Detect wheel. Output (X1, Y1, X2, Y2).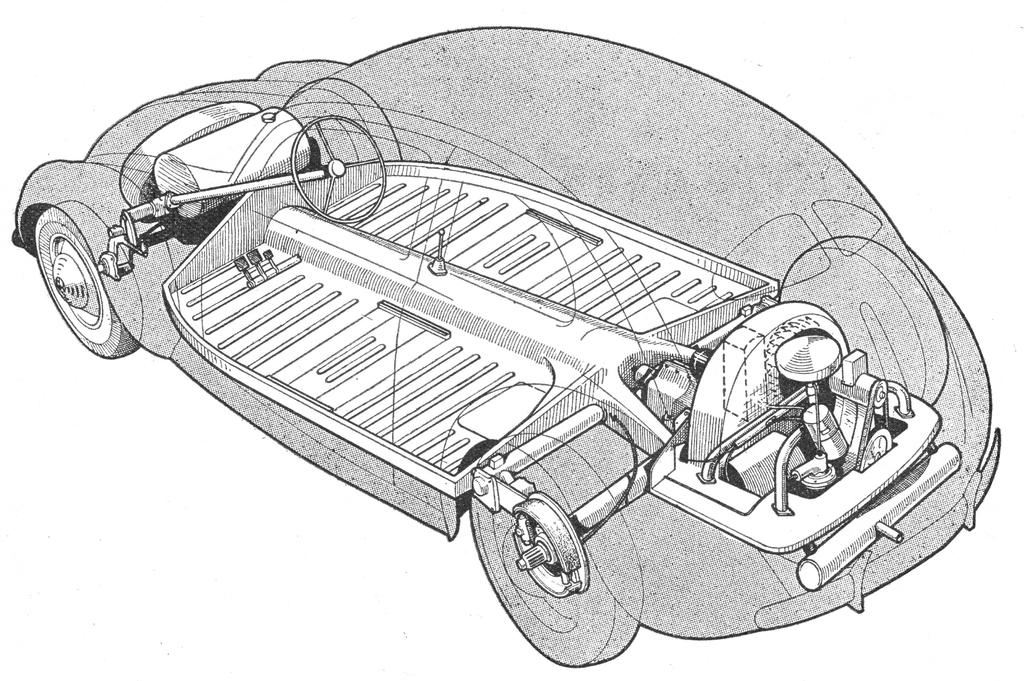
(468, 435, 640, 673).
